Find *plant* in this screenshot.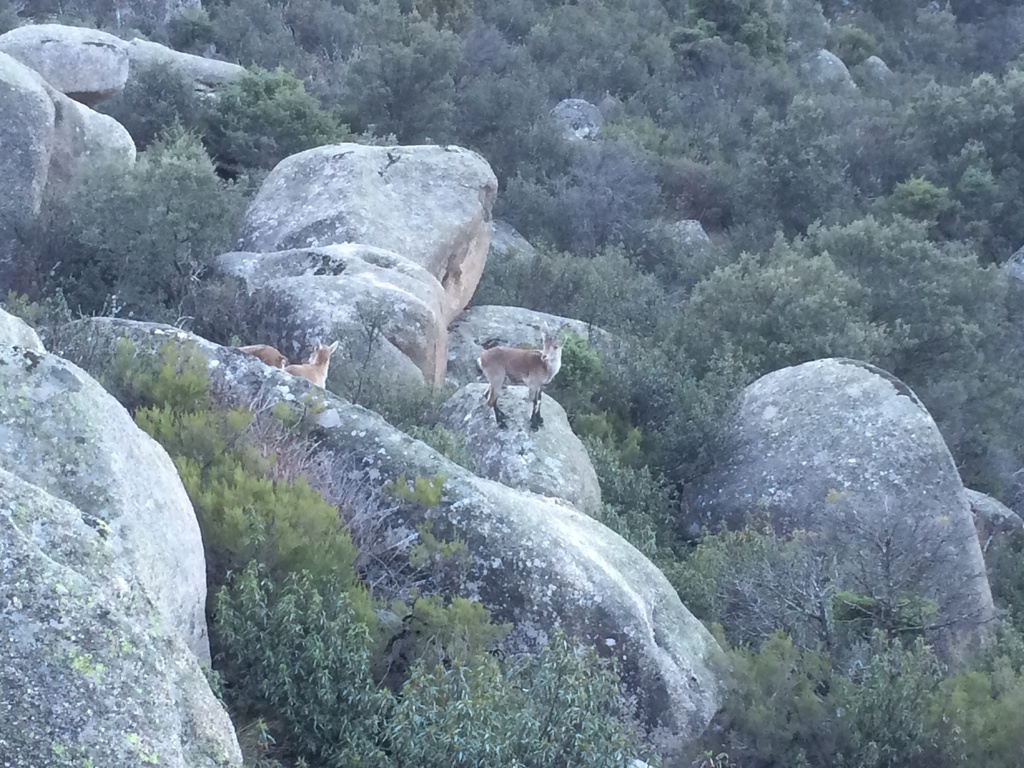
The bounding box for *plant* is select_region(214, 564, 645, 767).
